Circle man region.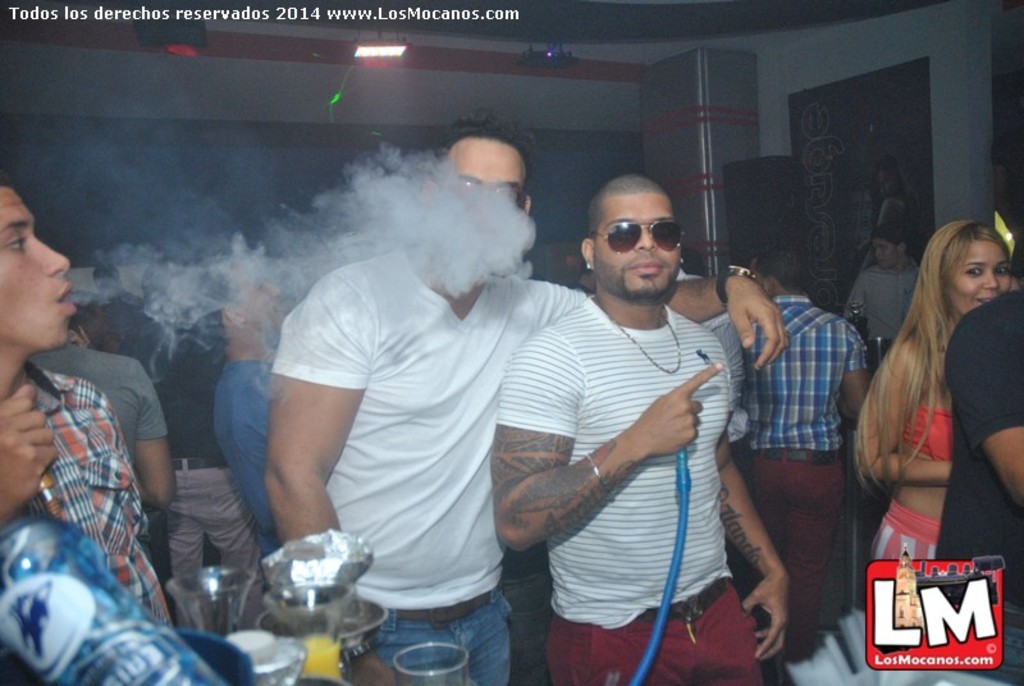
Region: bbox=[260, 109, 786, 685].
